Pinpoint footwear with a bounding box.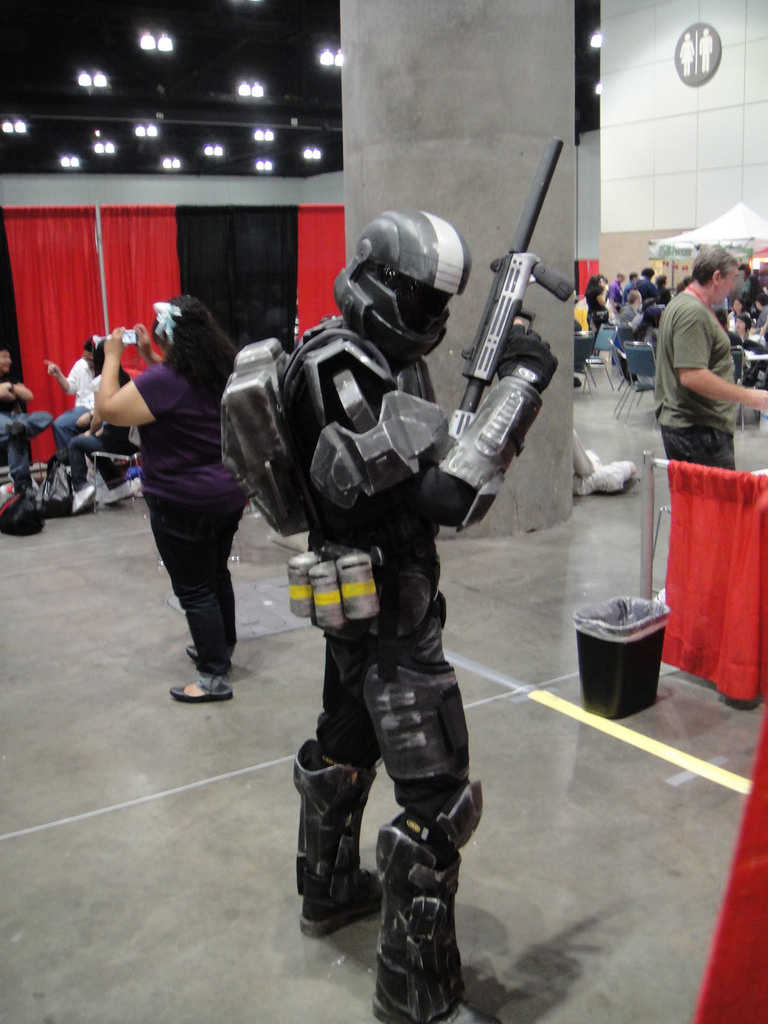
l=170, t=684, r=236, b=703.
